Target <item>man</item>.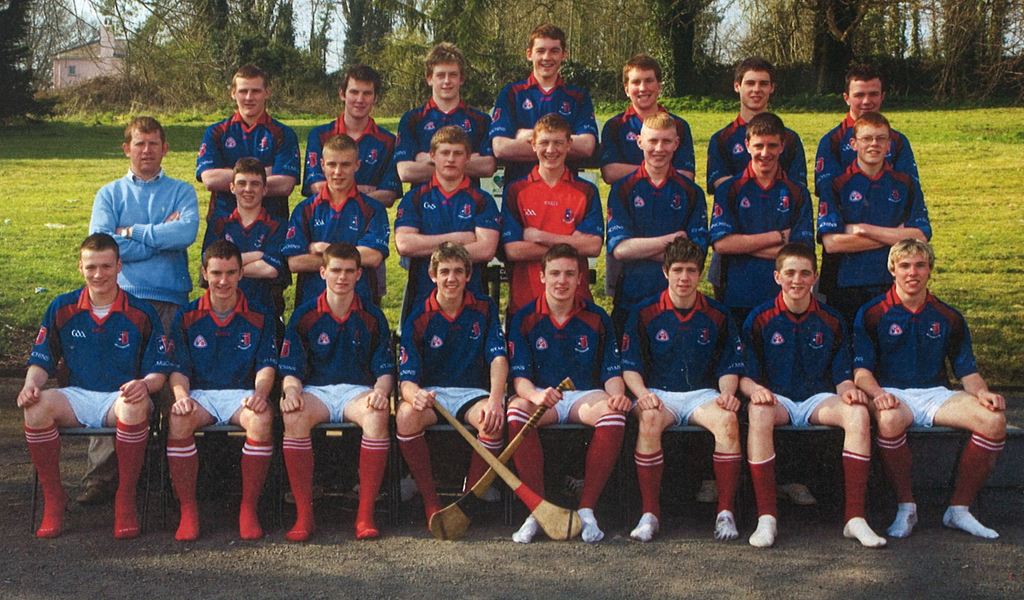
Target region: BBox(622, 239, 756, 540).
